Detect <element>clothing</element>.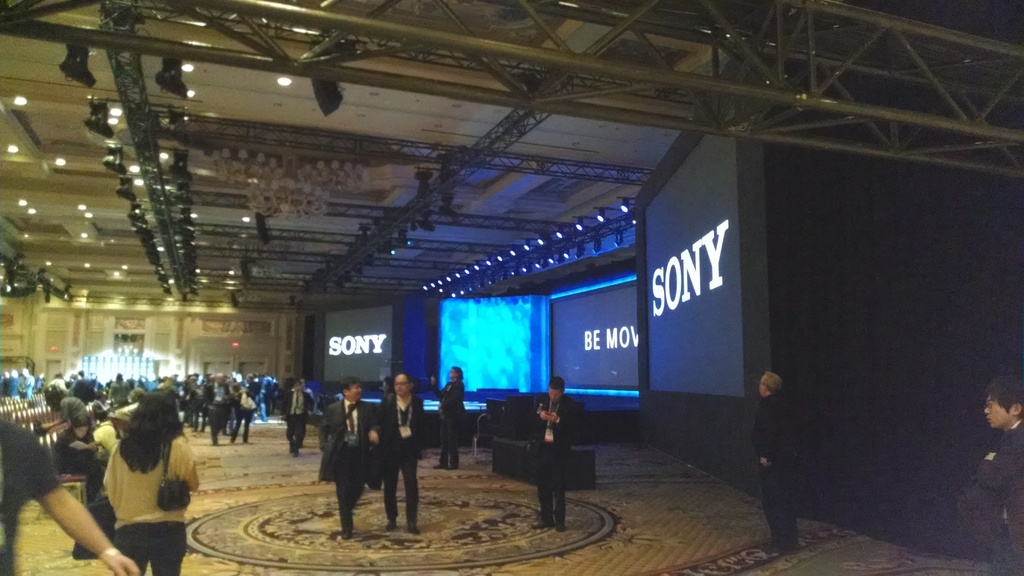
Detected at 533/393/575/525.
